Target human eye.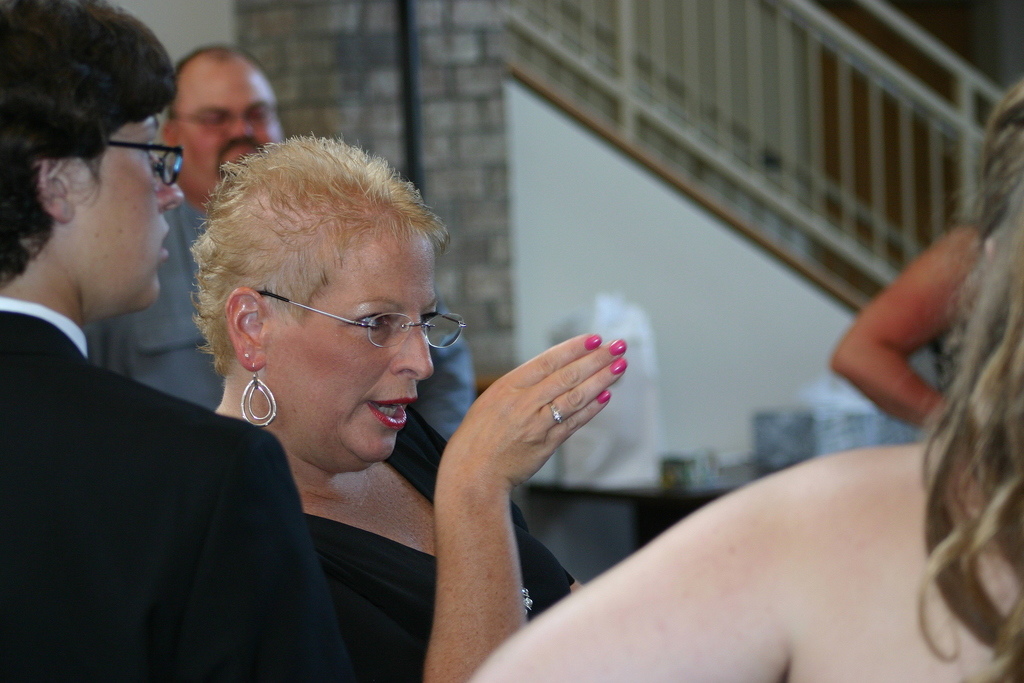
Target region: (140, 135, 168, 157).
